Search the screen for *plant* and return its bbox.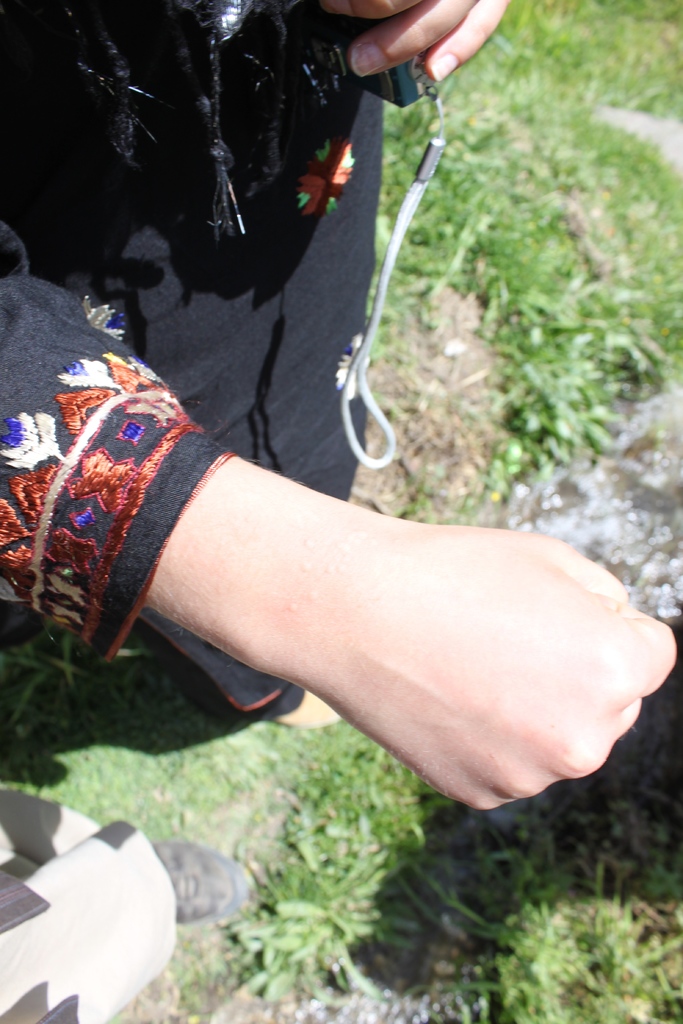
Found: (left=457, top=877, right=682, bottom=1023).
